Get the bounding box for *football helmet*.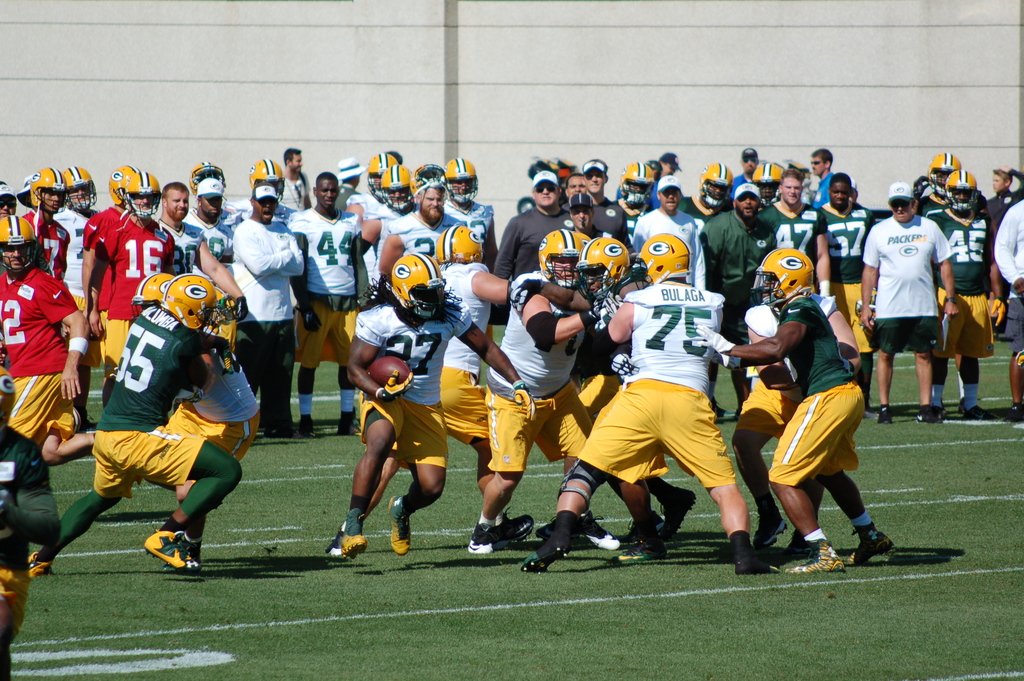
{"x1": 124, "y1": 165, "x2": 166, "y2": 217}.
